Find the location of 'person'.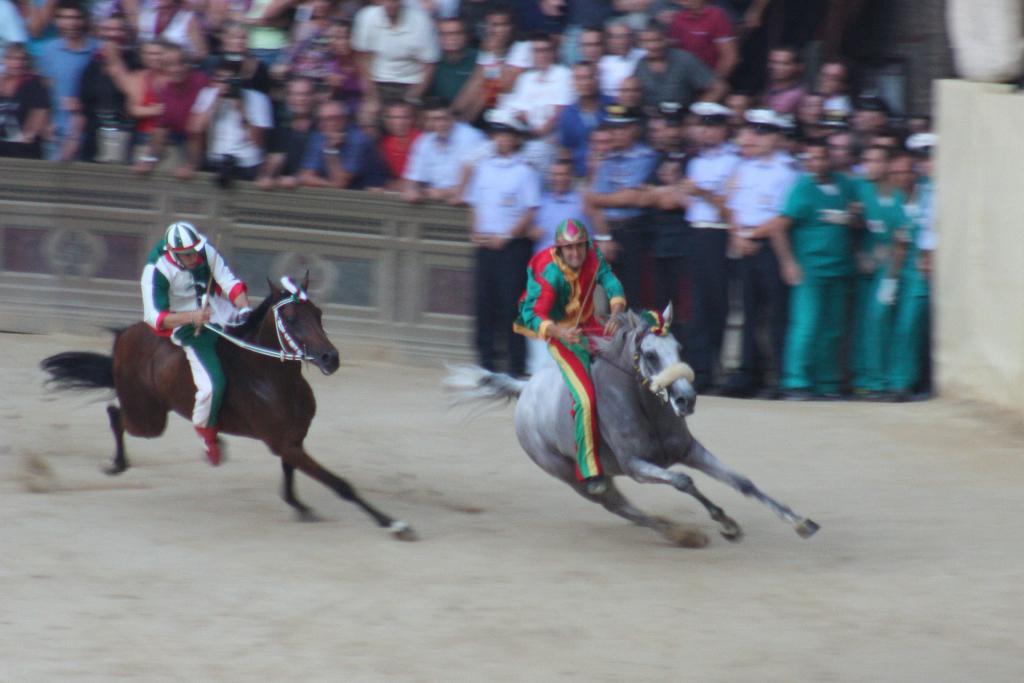
Location: box(728, 113, 808, 393).
